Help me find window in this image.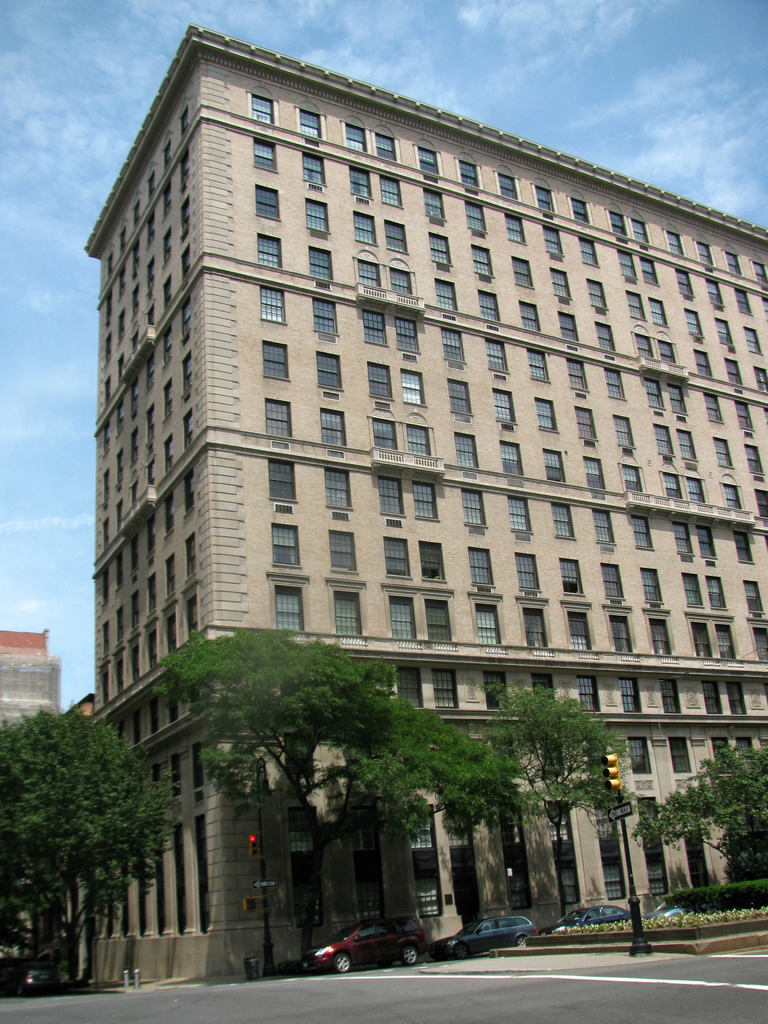
Found it: x1=317 y1=355 x2=341 y2=391.
